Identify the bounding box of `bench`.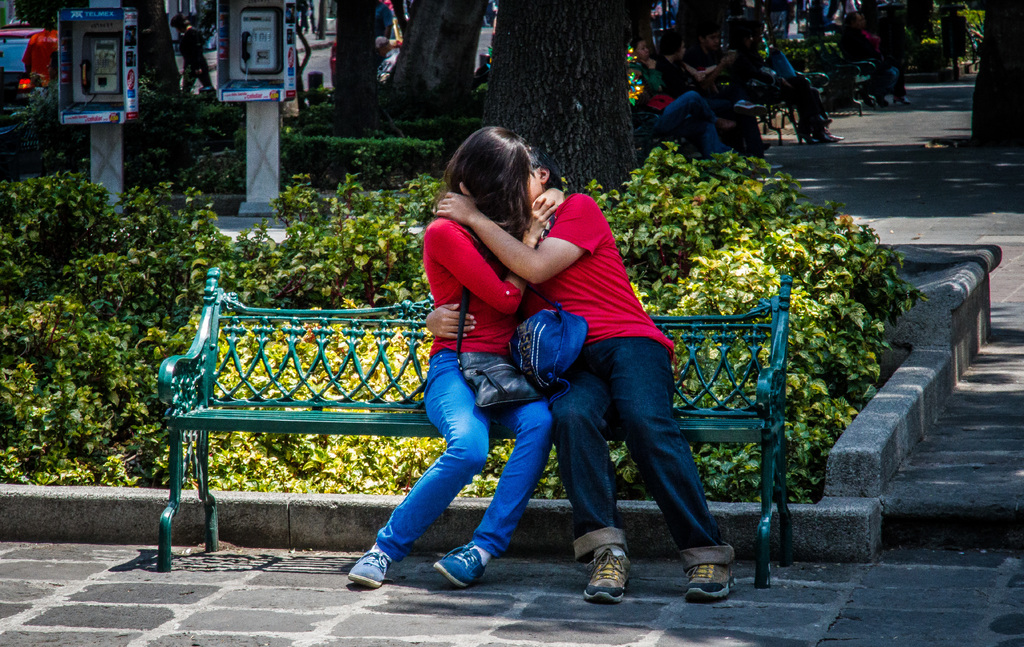
locate(782, 33, 876, 120).
